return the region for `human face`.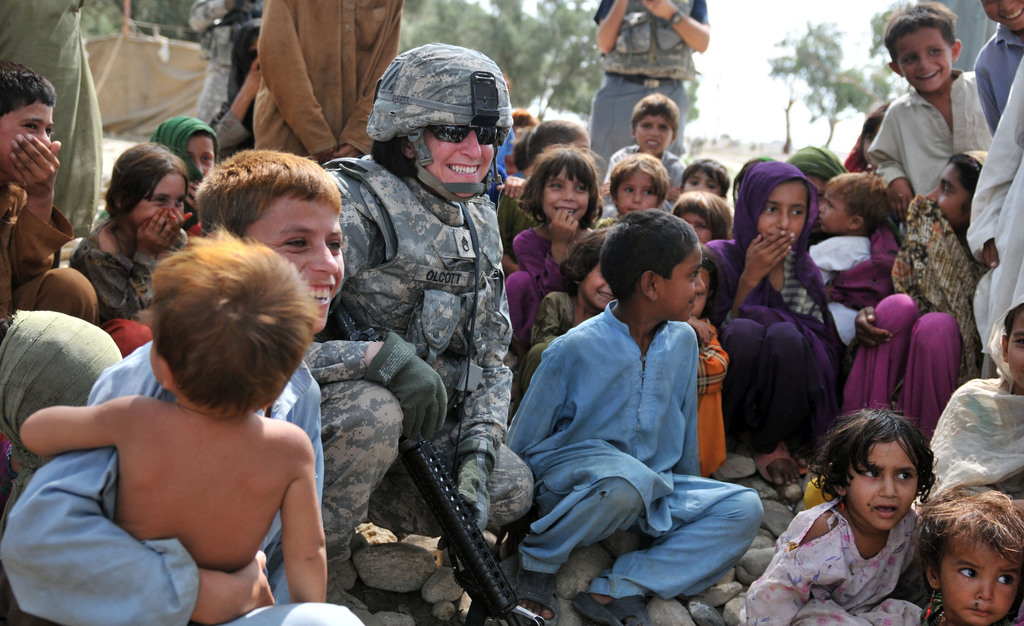
[left=186, top=136, right=215, bottom=177].
